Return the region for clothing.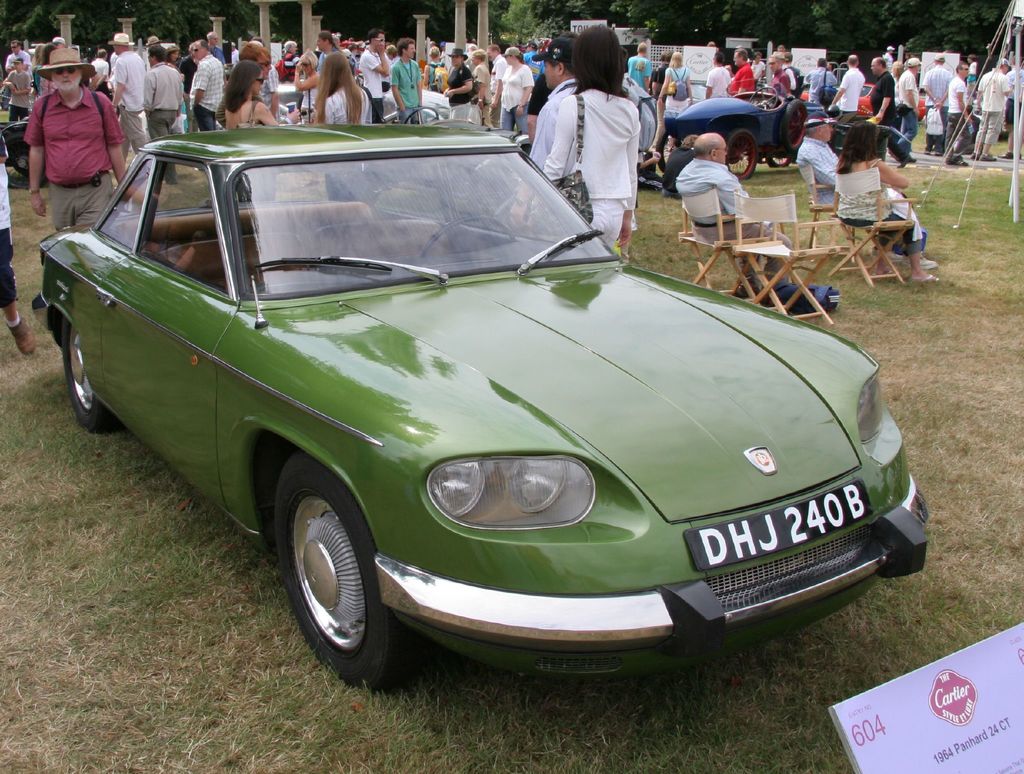
{"left": 897, "top": 66, "right": 919, "bottom": 146}.
